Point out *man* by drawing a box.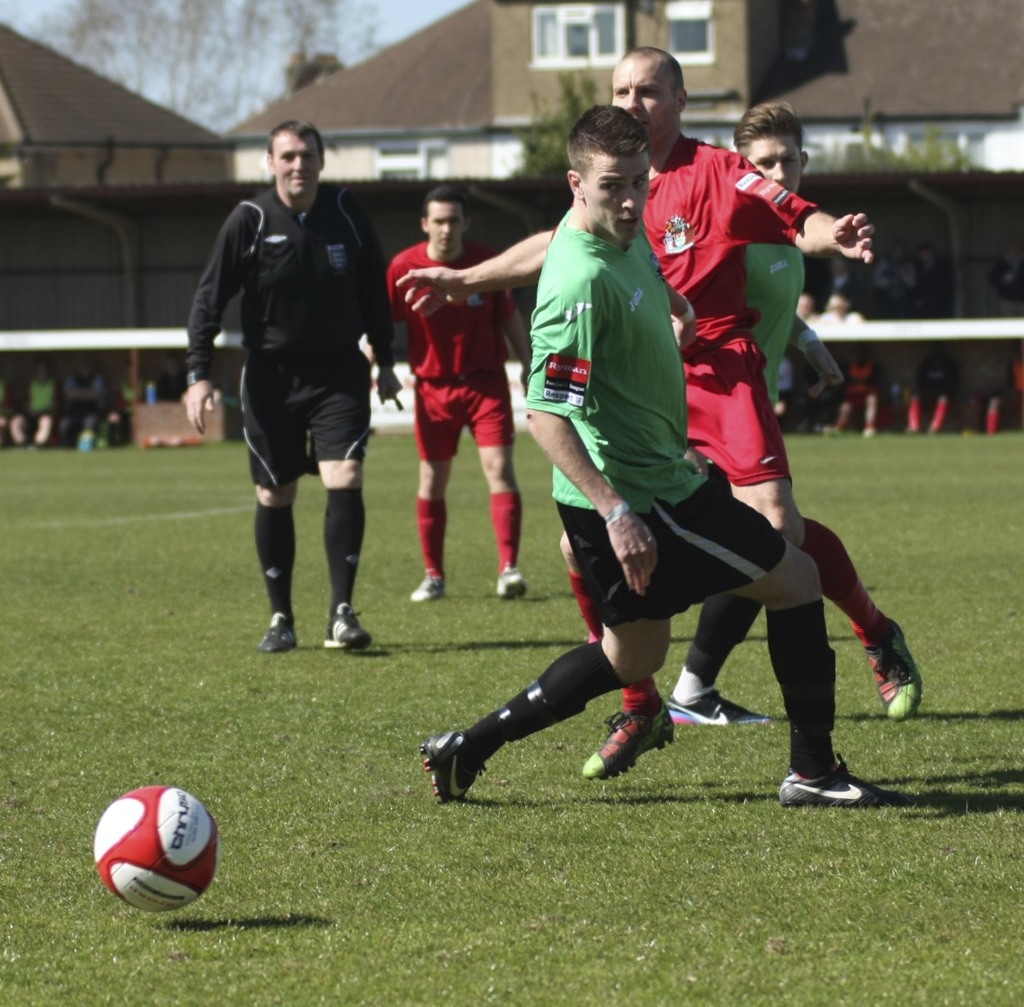
<box>378,188,538,609</box>.
